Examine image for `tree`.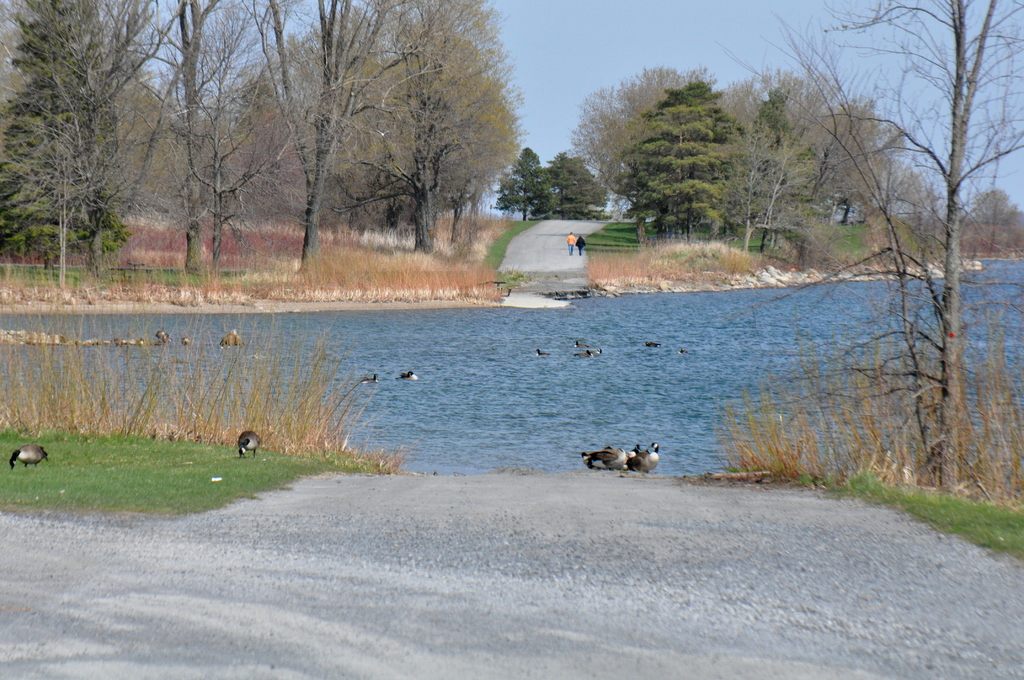
Examination result: locate(903, 180, 941, 252).
